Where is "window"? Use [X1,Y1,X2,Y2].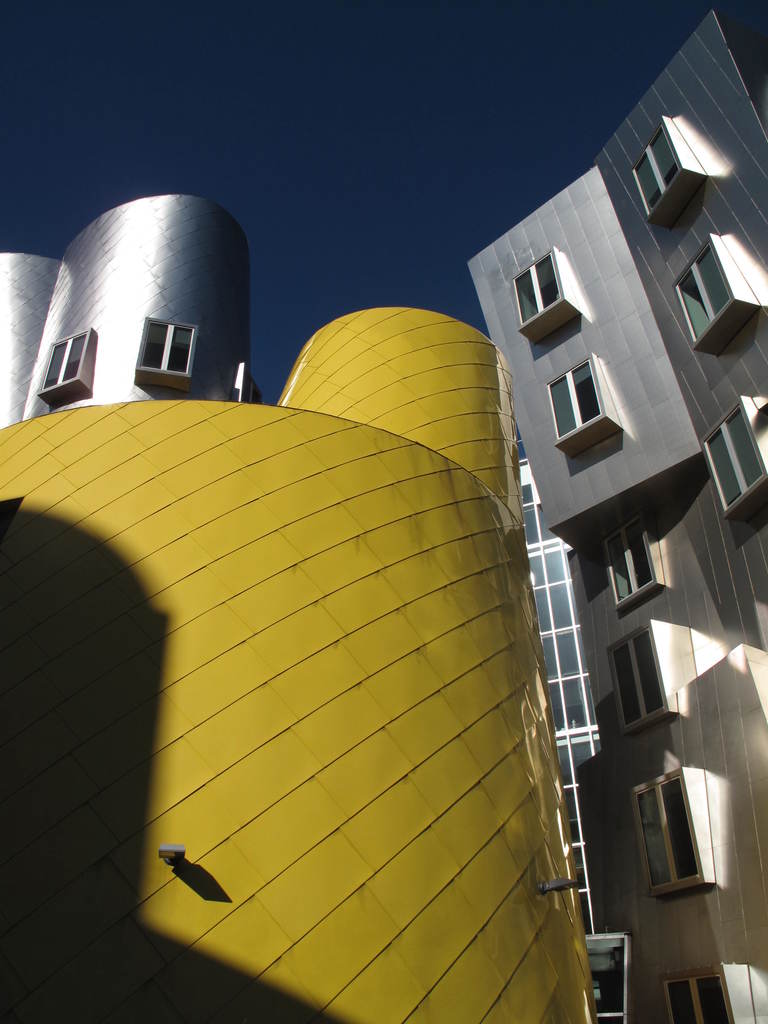
[241,365,265,404].
